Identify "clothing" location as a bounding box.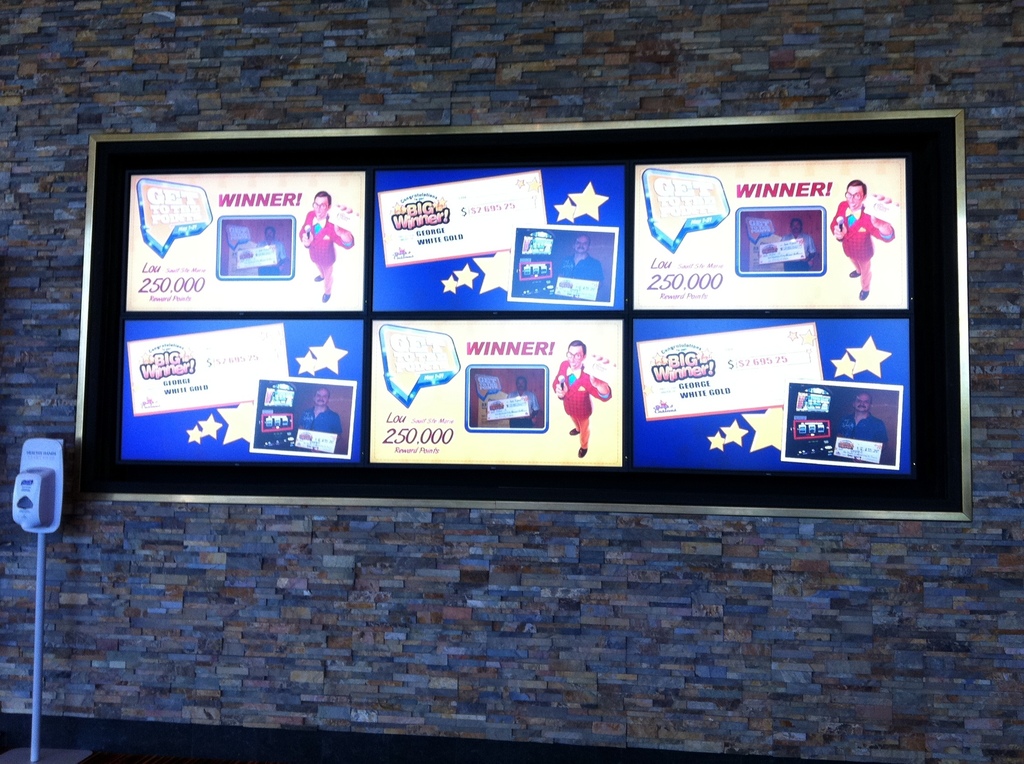
box(829, 198, 892, 292).
